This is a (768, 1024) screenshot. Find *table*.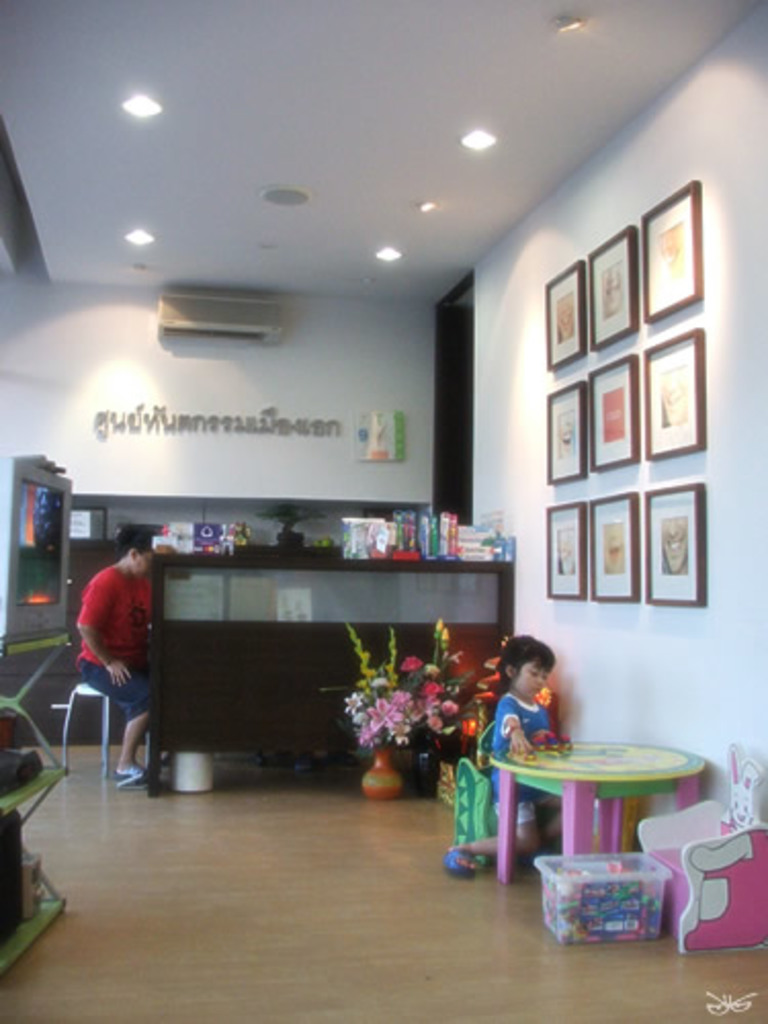
Bounding box: rect(459, 741, 754, 887).
